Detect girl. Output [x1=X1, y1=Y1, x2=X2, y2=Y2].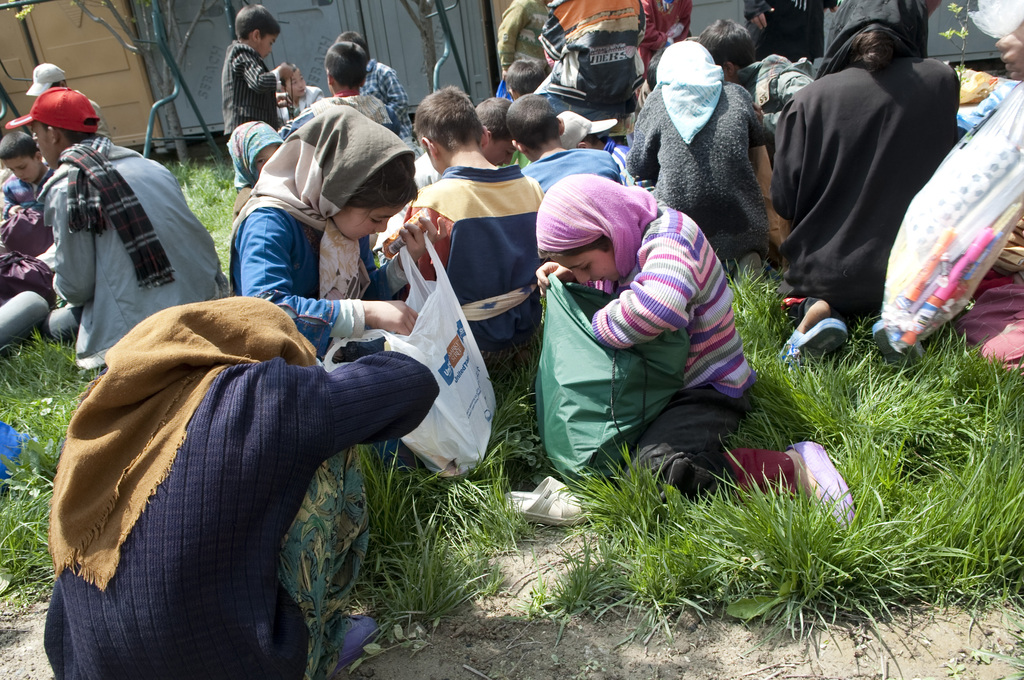
[x1=621, y1=28, x2=757, y2=302].
